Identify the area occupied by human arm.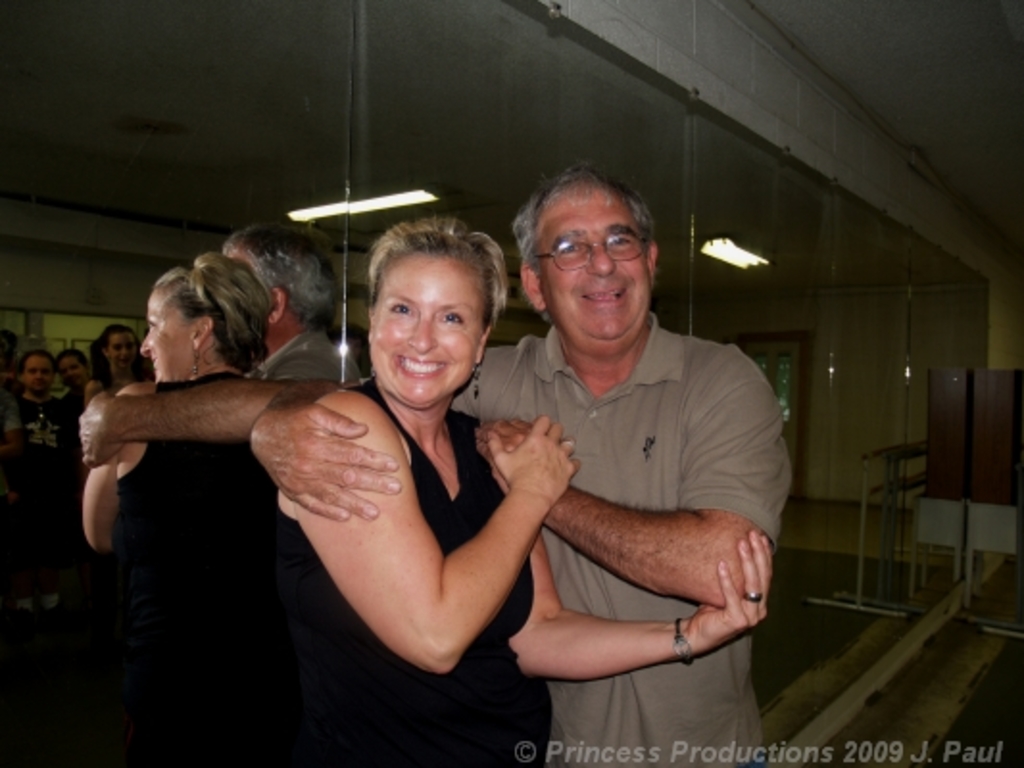
Area: box=[81, 380, 144, 551].
